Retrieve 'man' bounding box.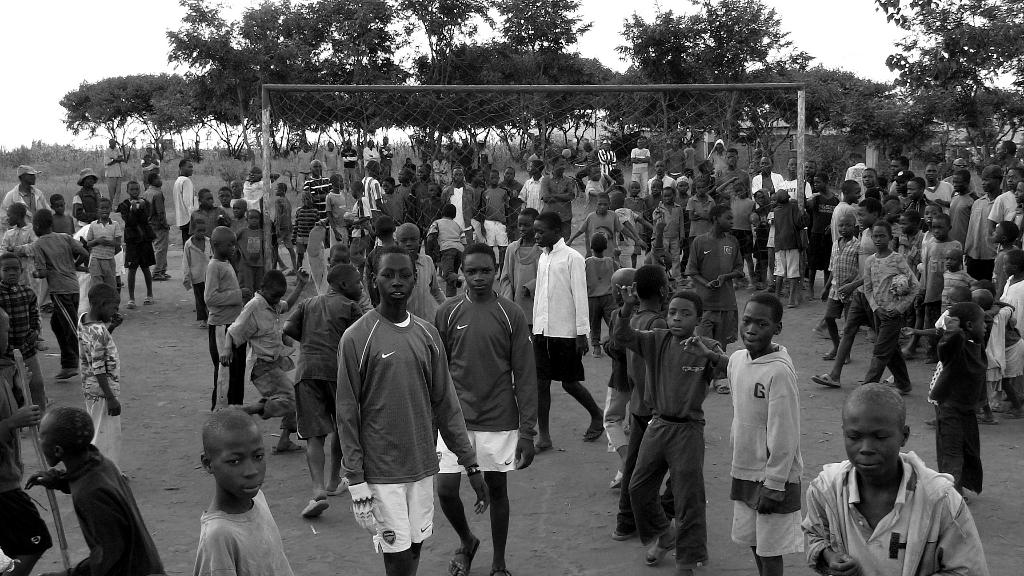
Bounding box: bbox=(296, 138, 317, 182).
